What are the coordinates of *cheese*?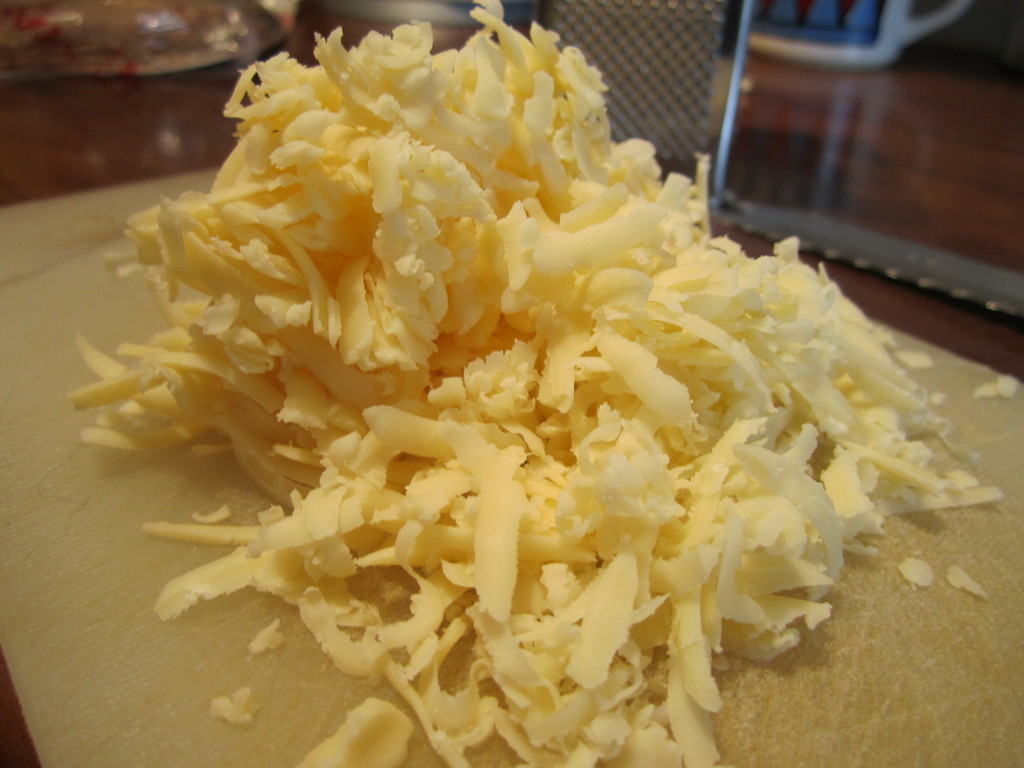
[left=65, top=0, right=1007, bottom=767].
